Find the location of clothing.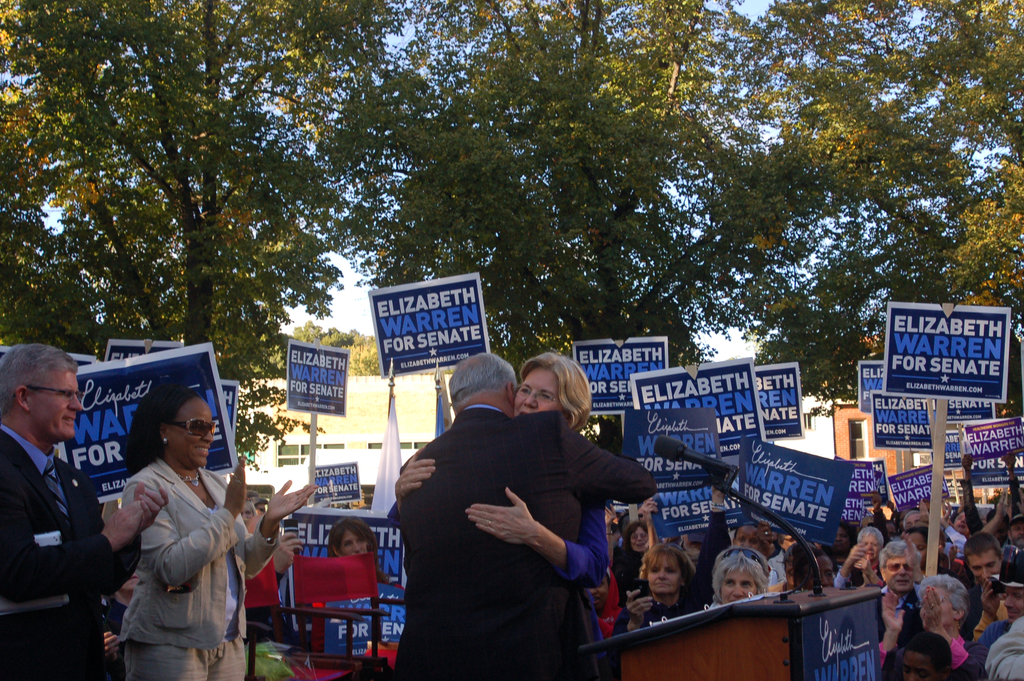
Location: Rect(917, 620, 992, 680).
